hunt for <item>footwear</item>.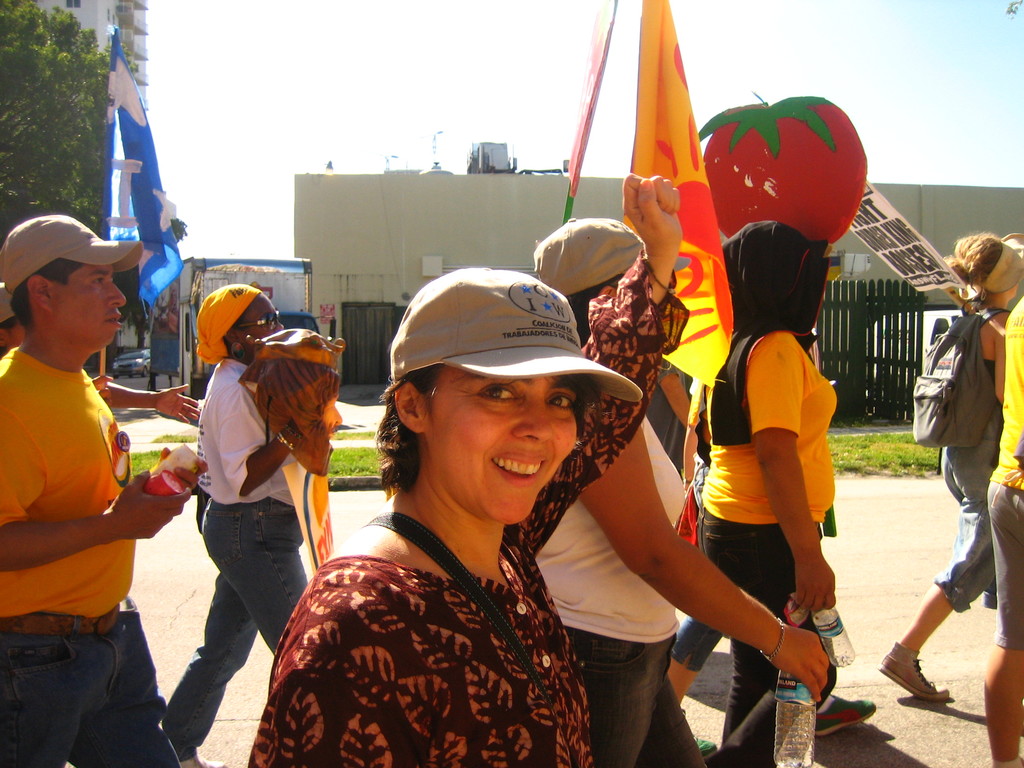
Hunted down at region(176, 753, 229, 767).
